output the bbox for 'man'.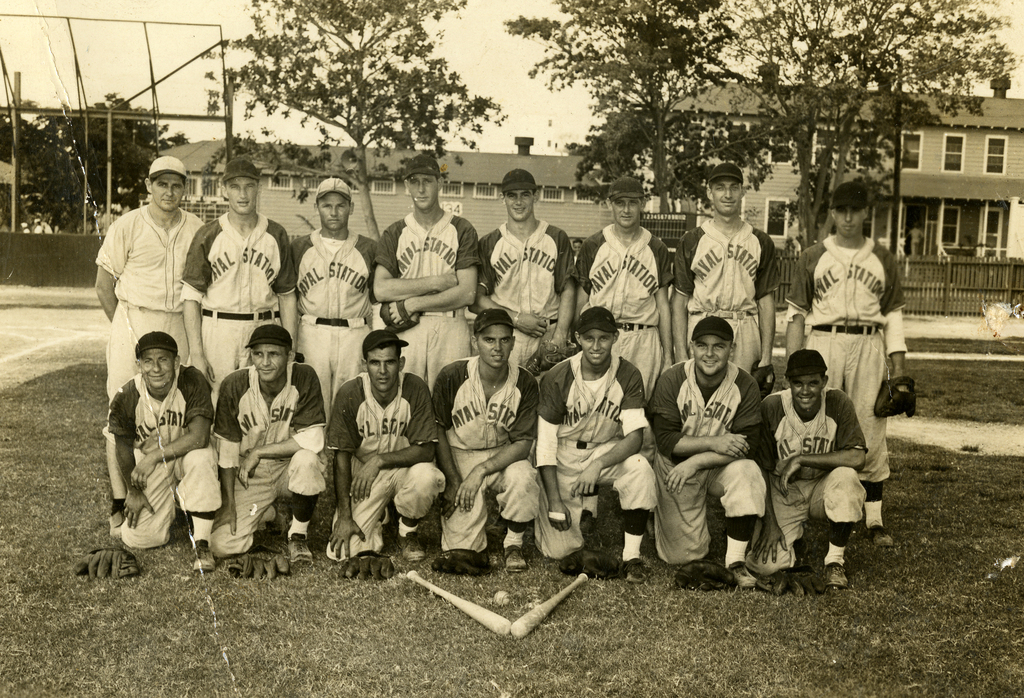
rect(435, 306, 540, 571).
